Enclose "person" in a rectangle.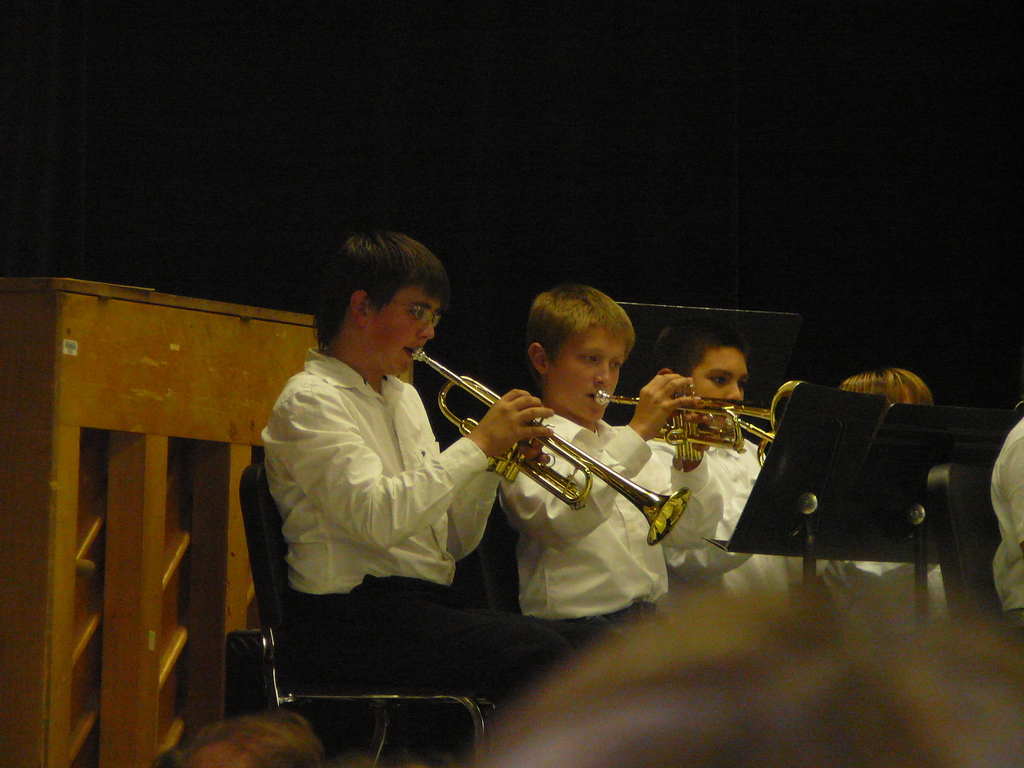
988, 401, 1023, 632.
